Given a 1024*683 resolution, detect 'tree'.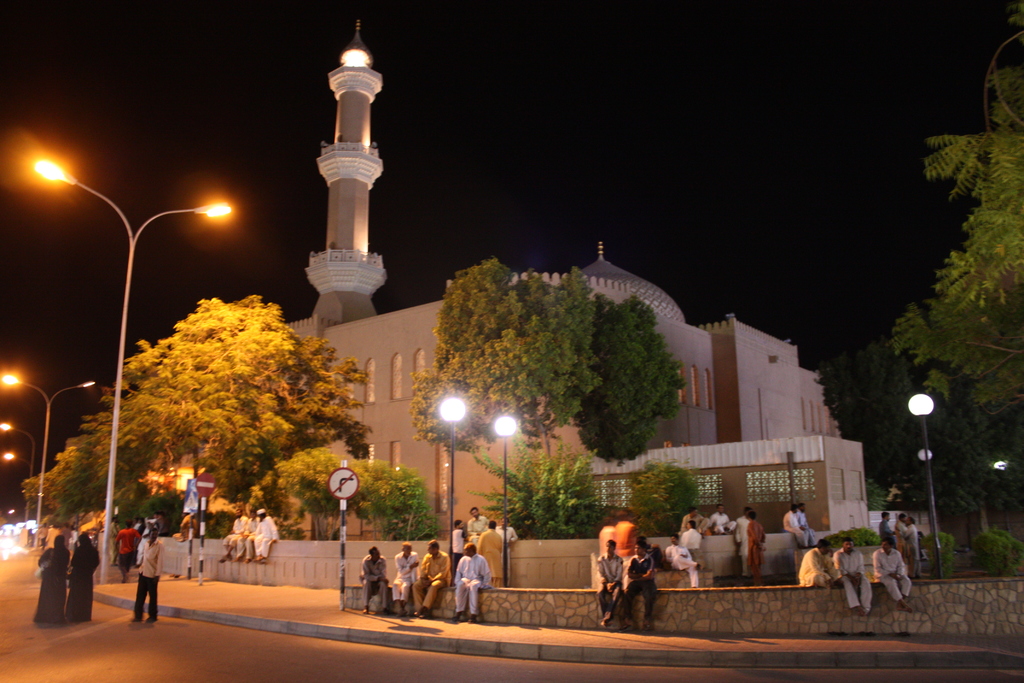
region(0, 462, 124, 534).
